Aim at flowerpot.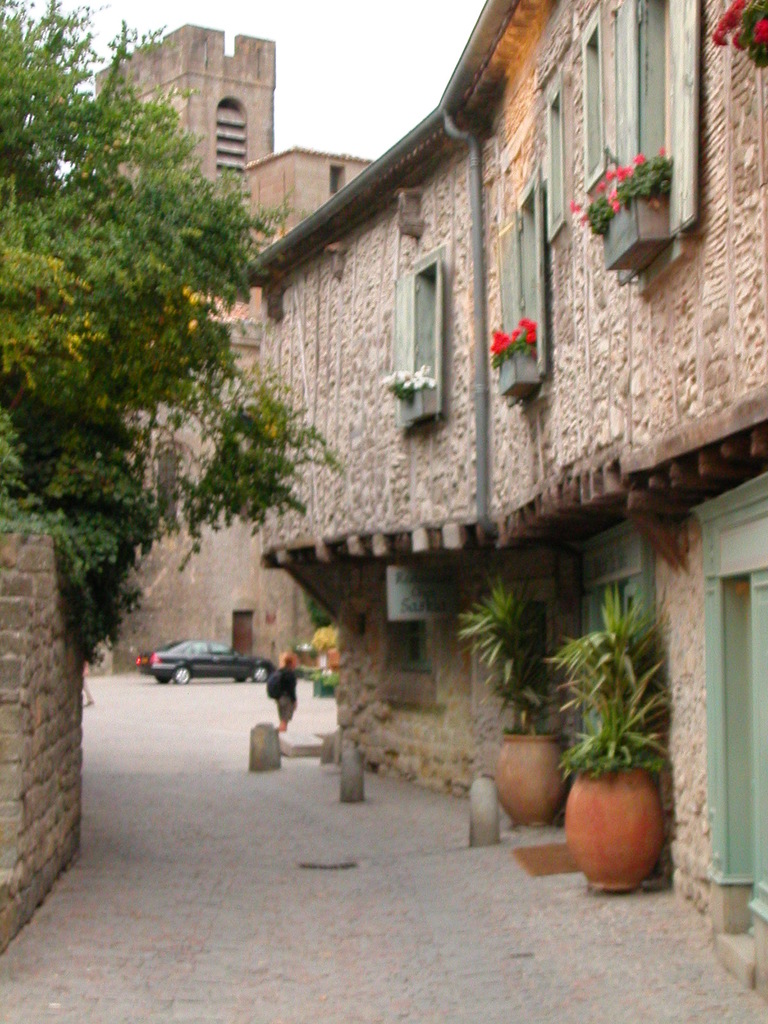
Aimed at <bbox>499, 351, 545, 402</bbox>.
